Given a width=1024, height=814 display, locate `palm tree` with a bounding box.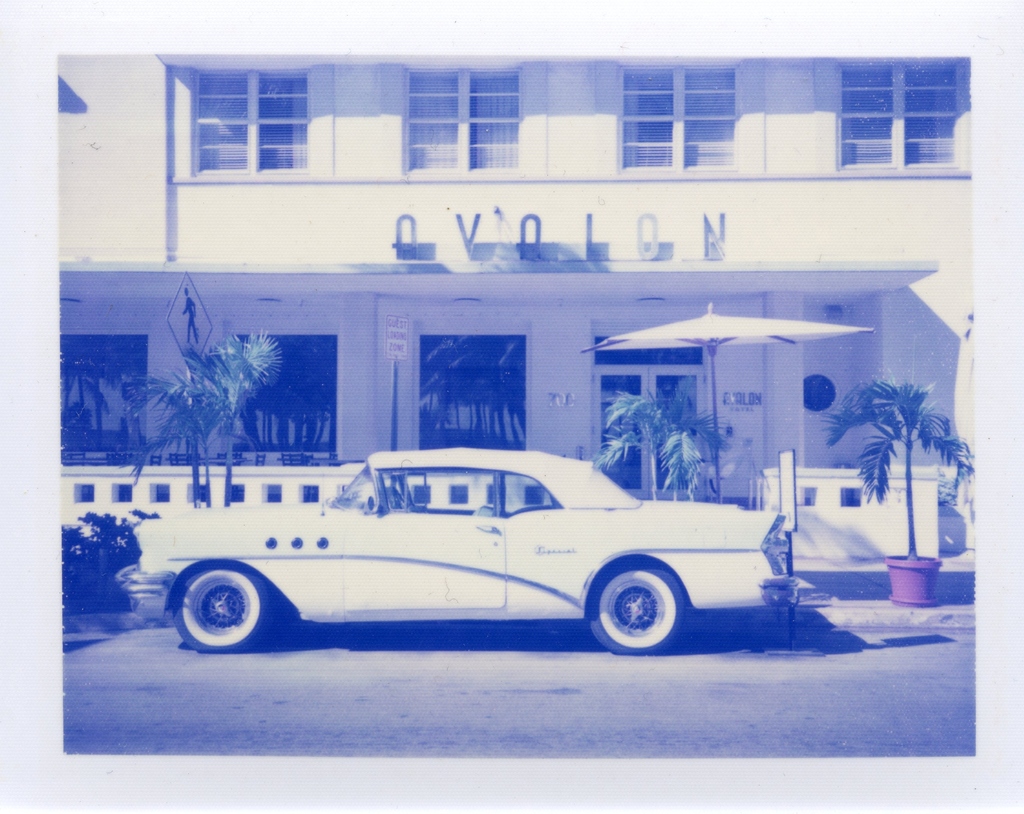
Located: rect(577, 379, 689, 505).
